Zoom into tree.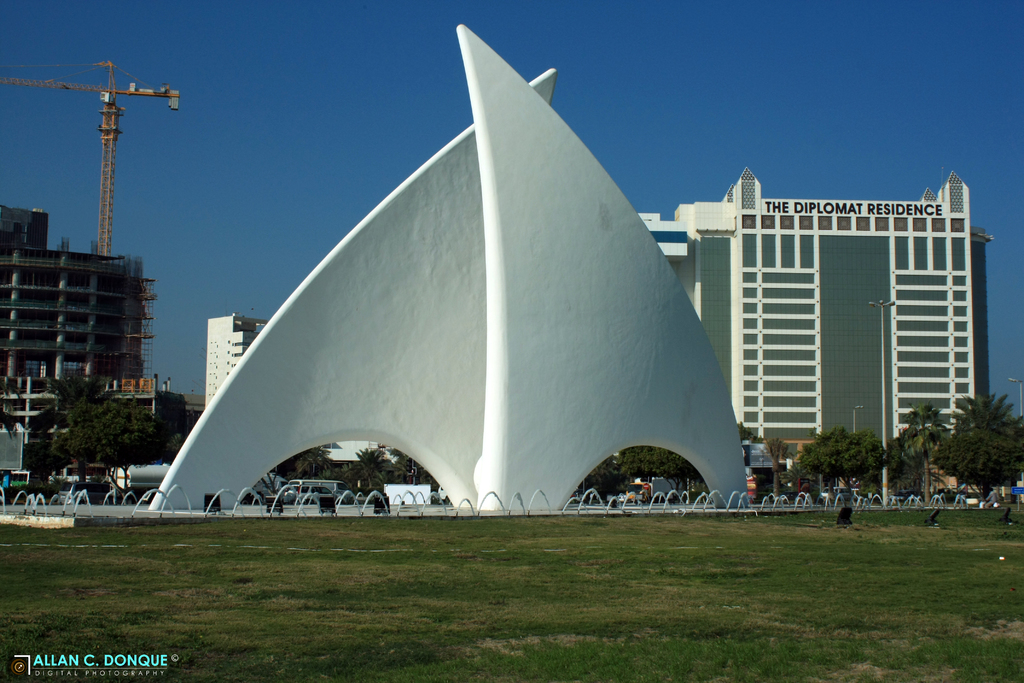
Zoom target: region(732, 422, 754, 462).
